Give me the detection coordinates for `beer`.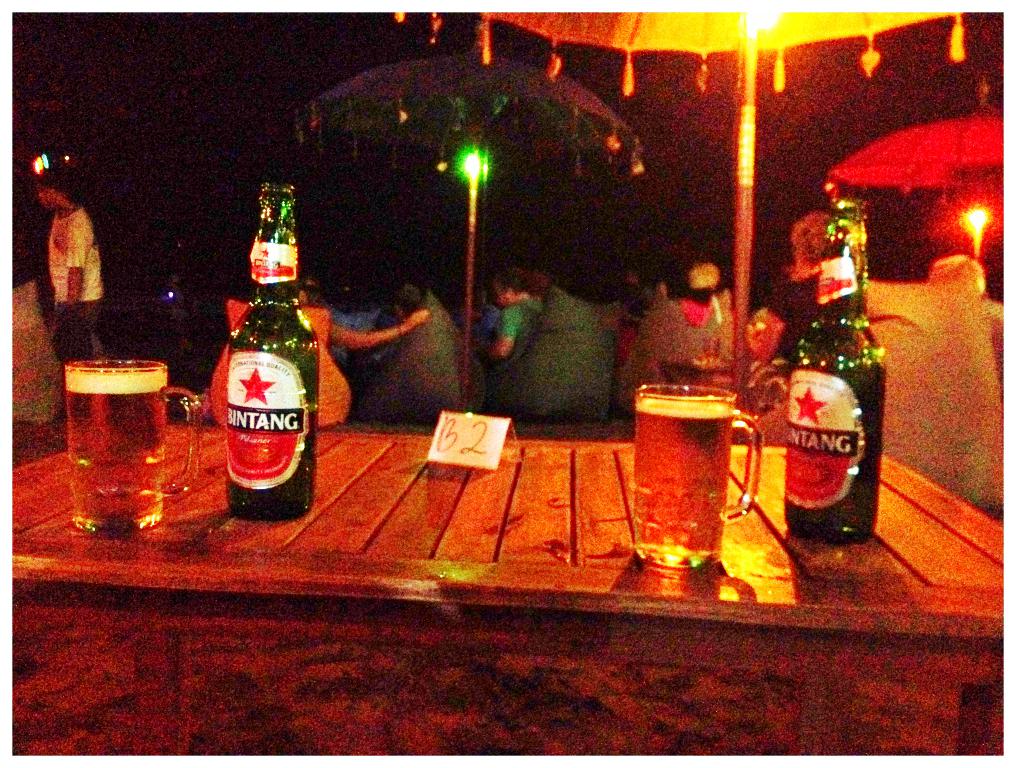
x1=53 y1=348 x2=204 y2=552.
